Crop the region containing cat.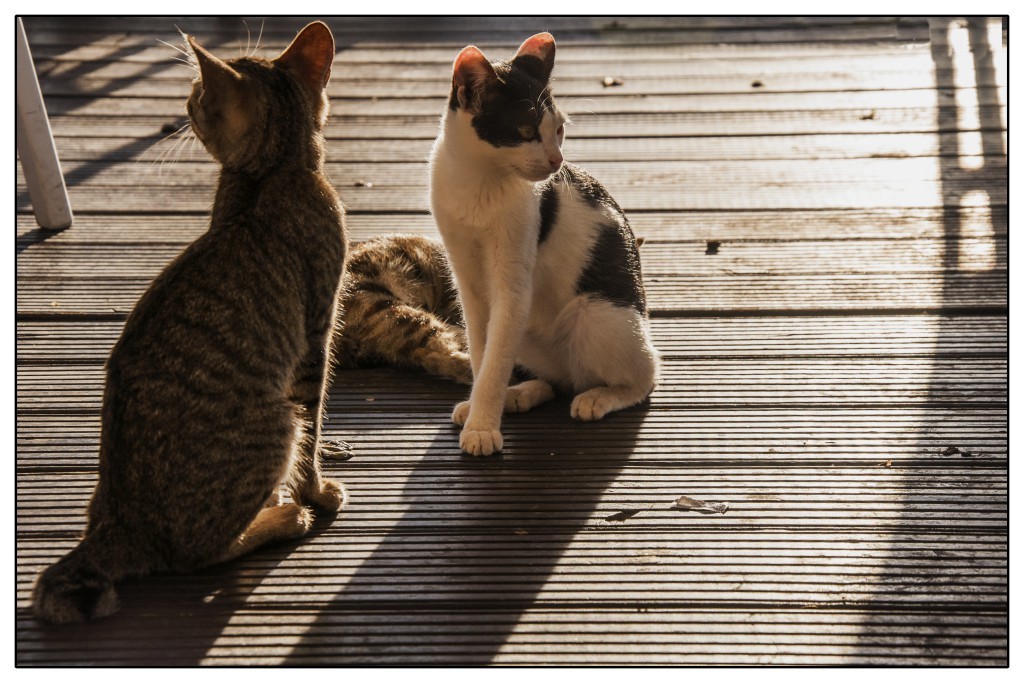
Crop region: [31, 15, 356, 634].
